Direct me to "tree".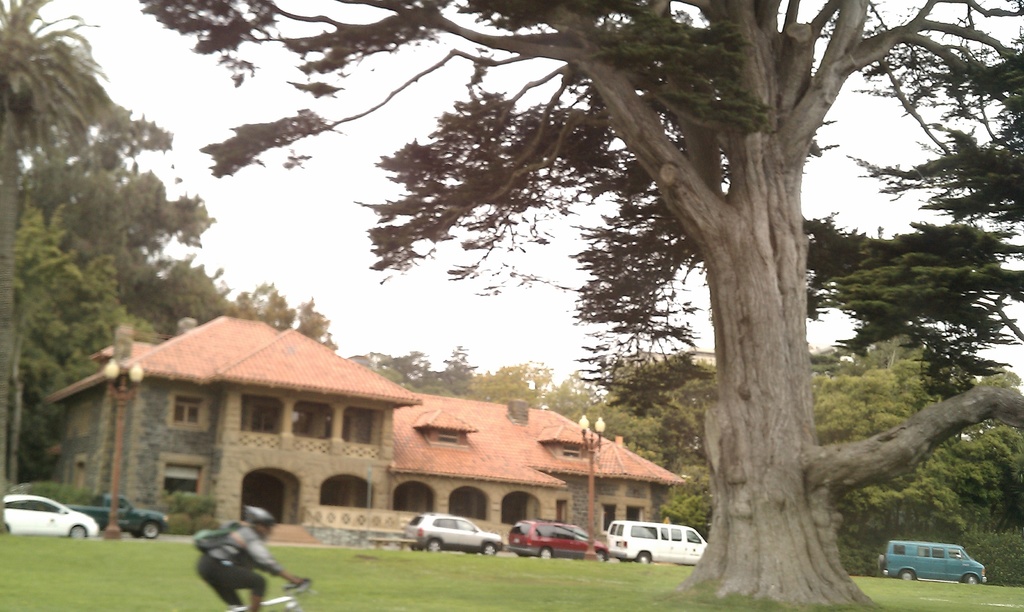
Direction: x1=143 y1=0 x2=1023 y2=611.
